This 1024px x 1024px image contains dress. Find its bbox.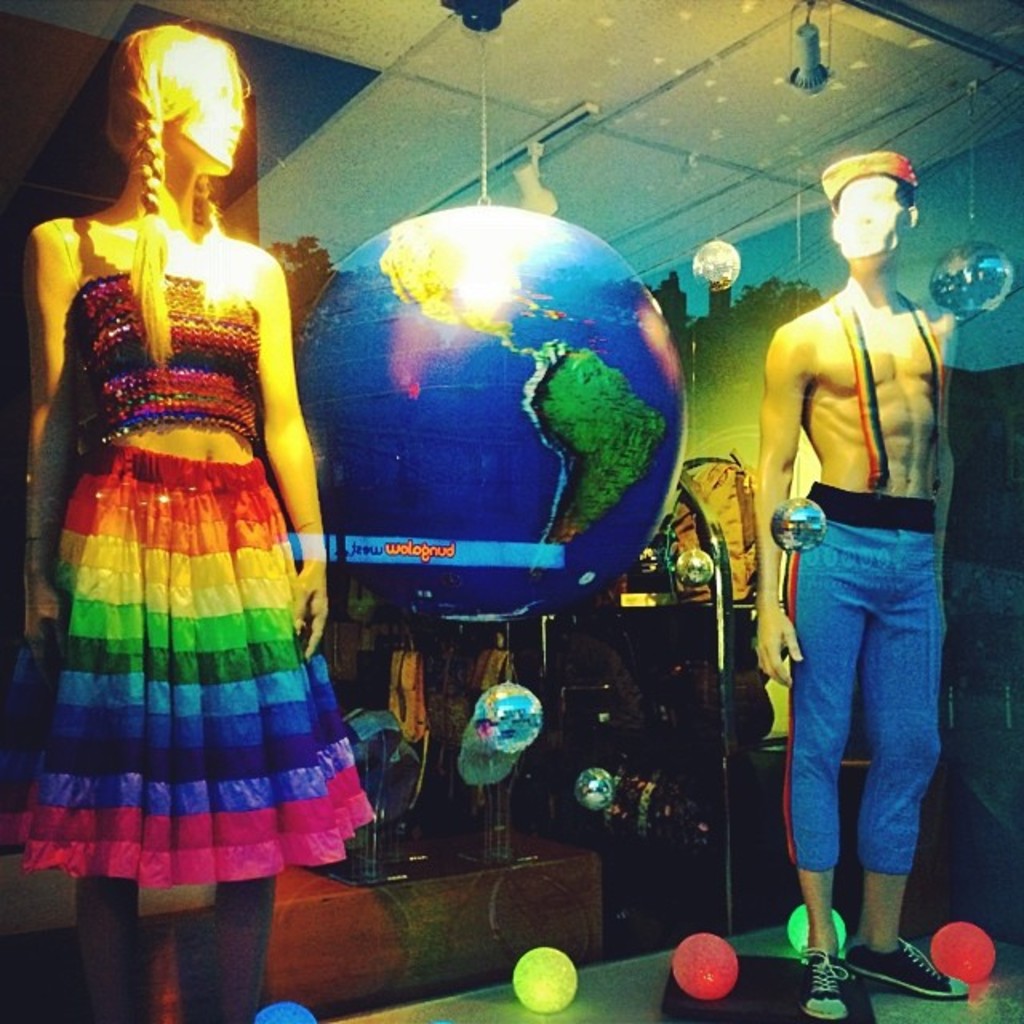
select_region(0, 270, 382, 894).
